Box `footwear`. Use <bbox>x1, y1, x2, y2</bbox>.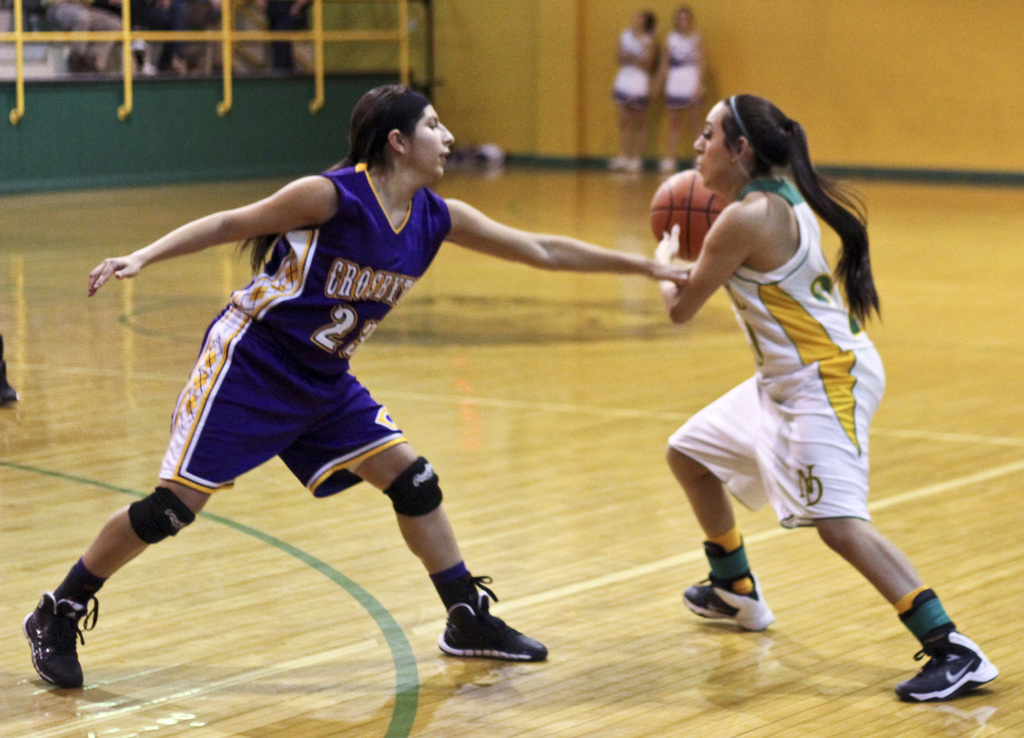
<bbox>683, 571, 777, 633</bbox>.
